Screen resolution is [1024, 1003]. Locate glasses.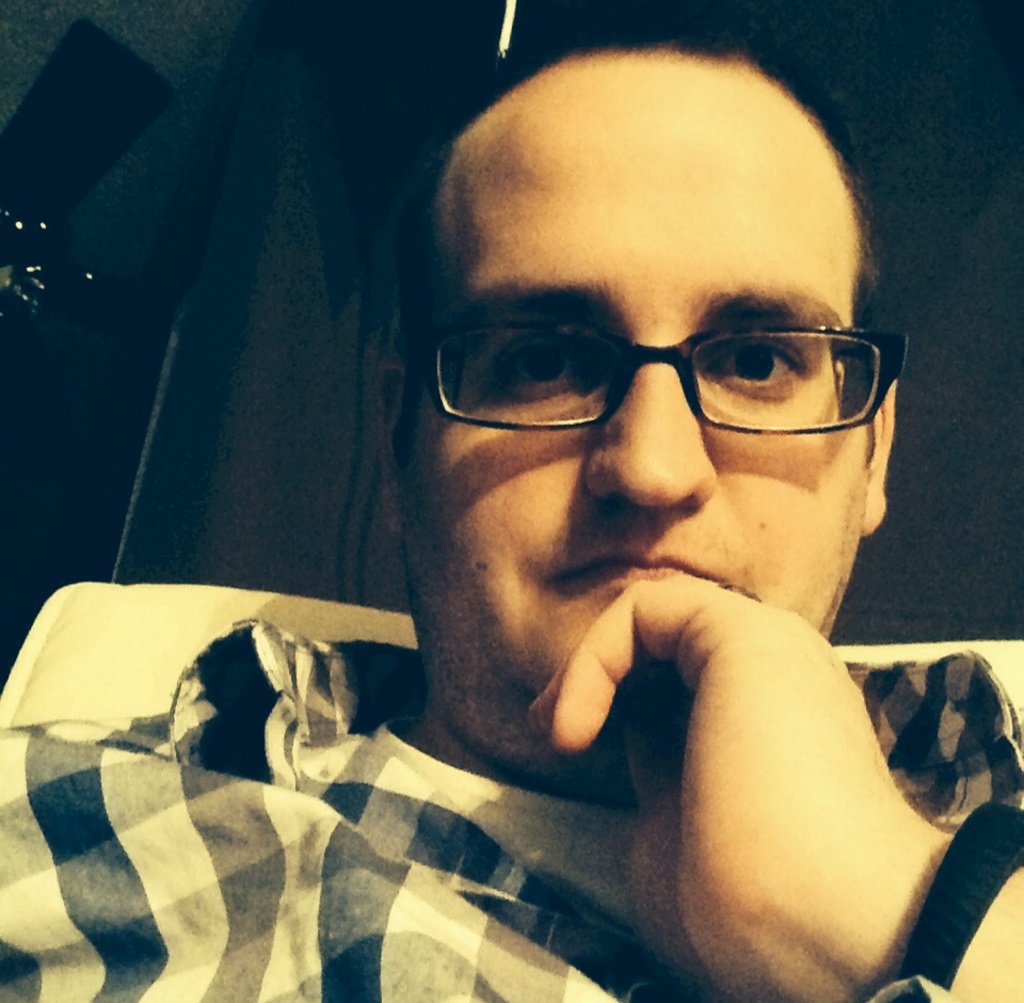
[x1=432, y1=296, x2=894, y2=443].
